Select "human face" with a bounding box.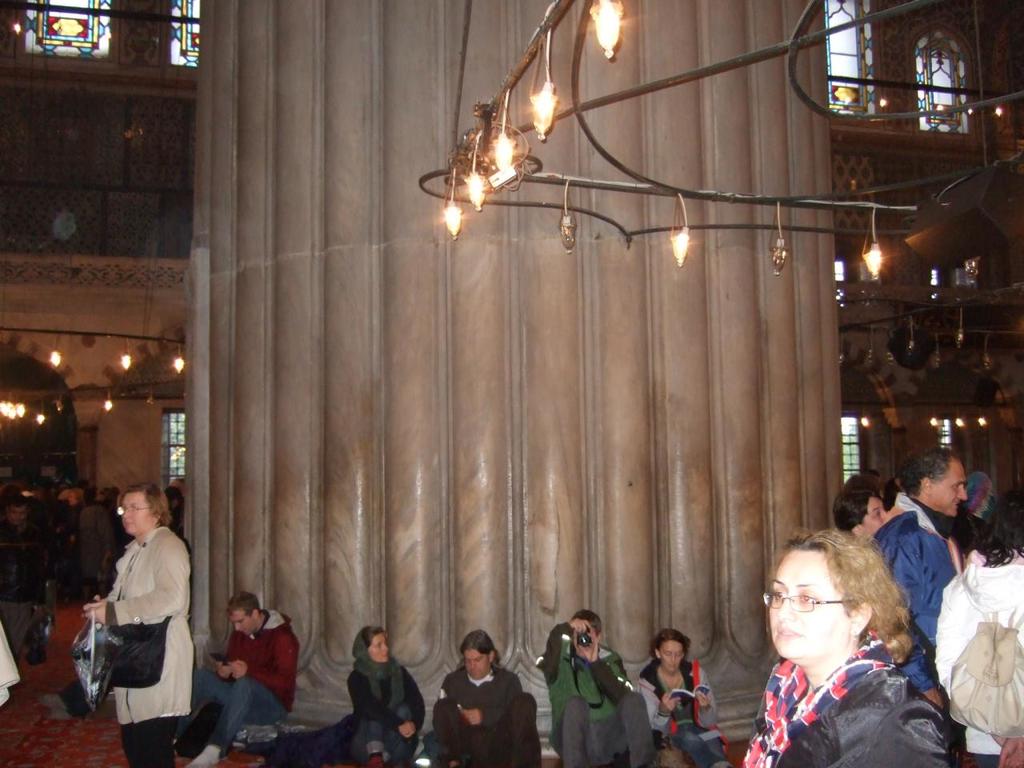
locate(120, 492, 154, 534).
